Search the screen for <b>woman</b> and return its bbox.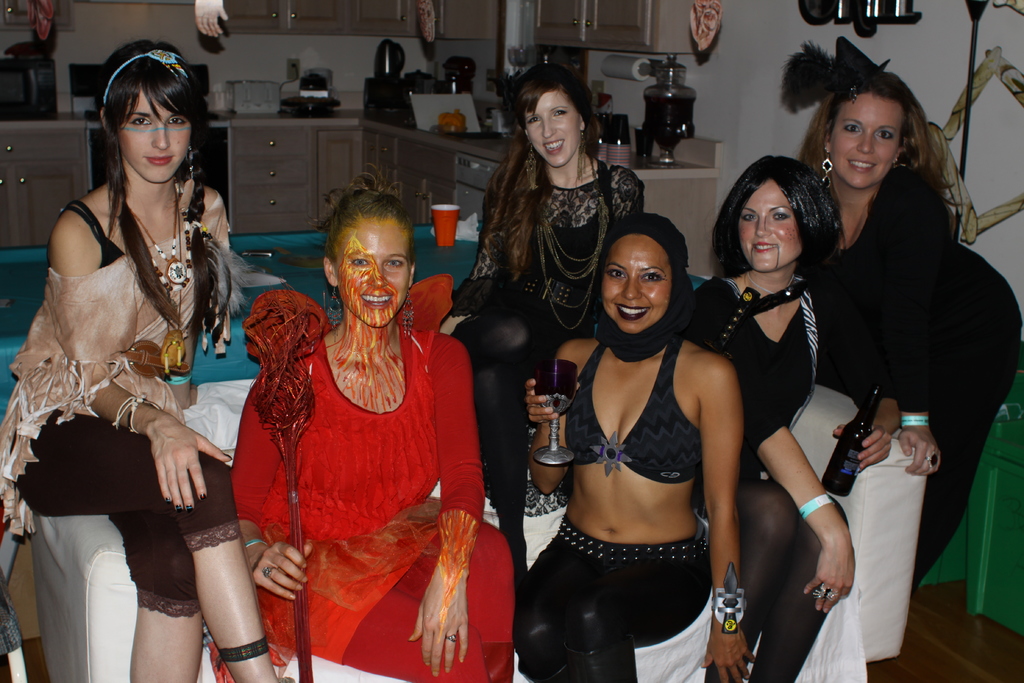
Found: rect(434, 65, 646, 578).
